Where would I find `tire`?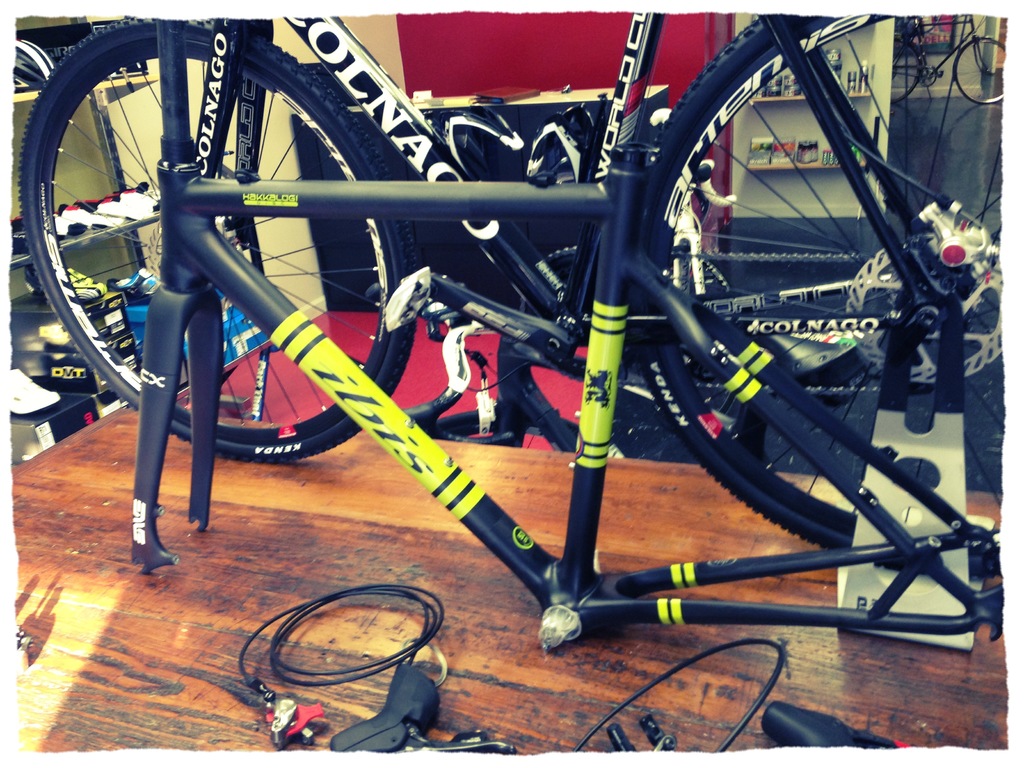
At (629,8,1001,572).
